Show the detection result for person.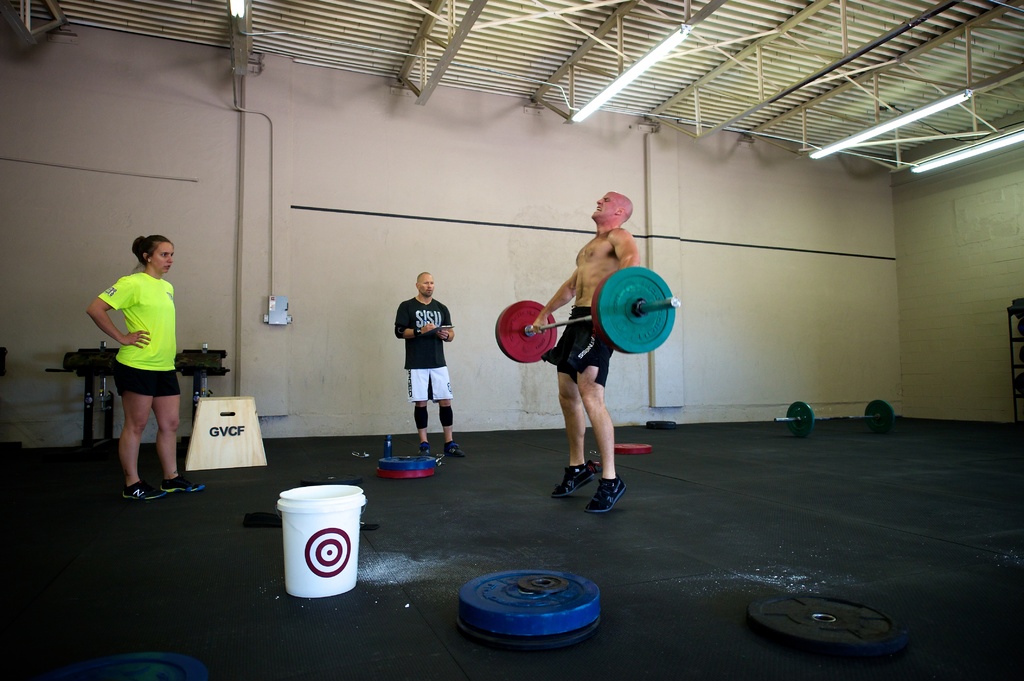
[x1=394, y1=261, x2=470, y2=461].
